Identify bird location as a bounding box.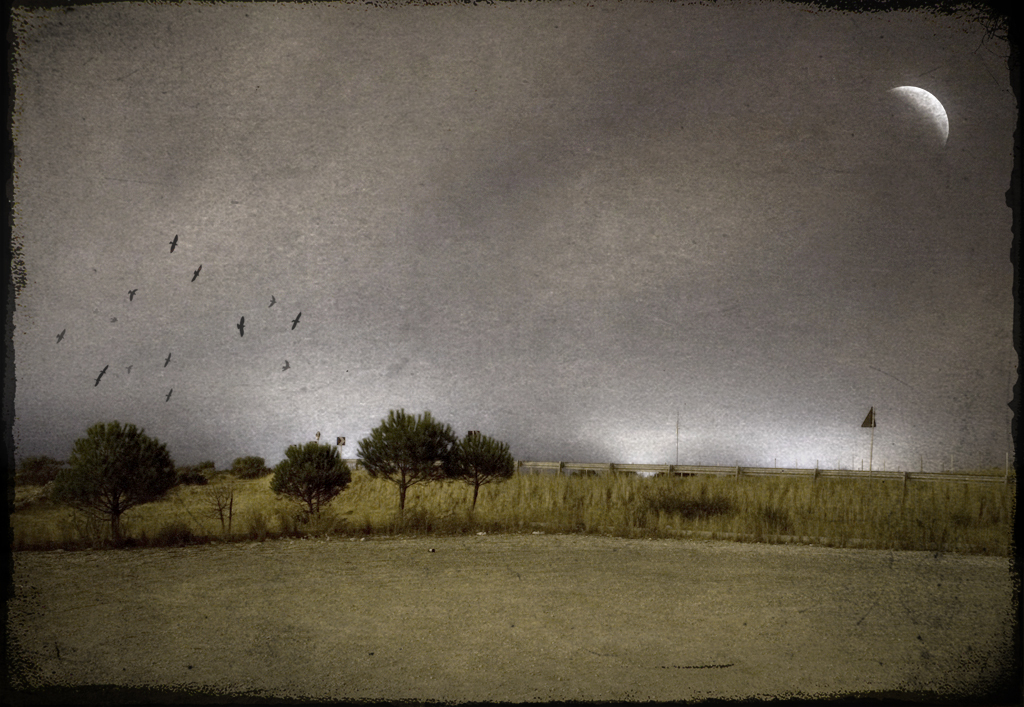
x1=57, y1=328, x2=65, y2=343.
